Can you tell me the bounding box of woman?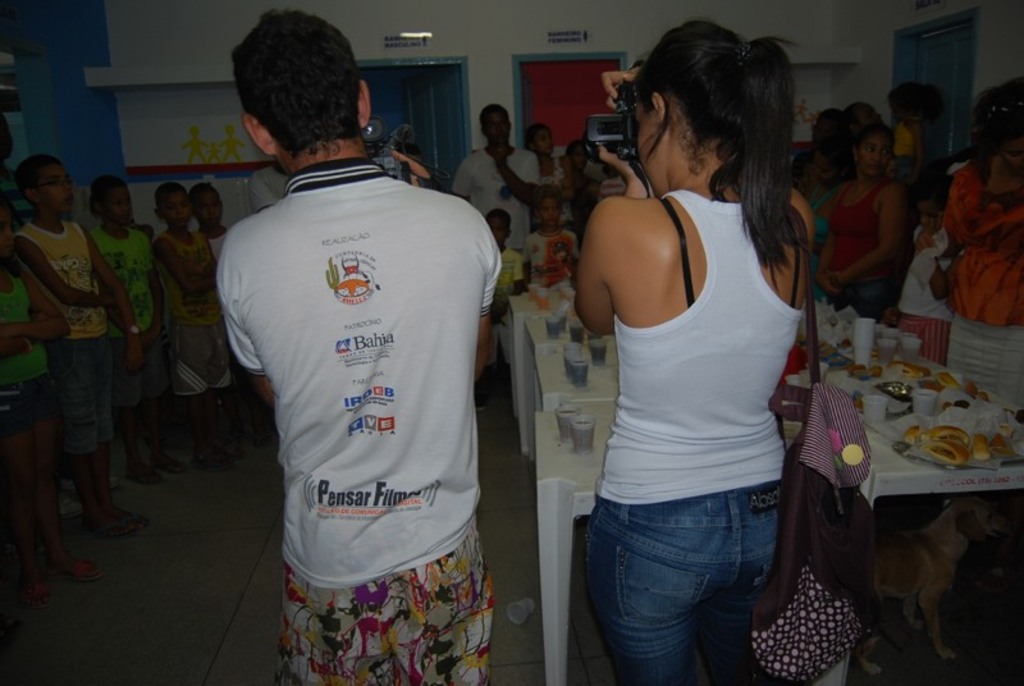
(810, 119, 916, 328).
